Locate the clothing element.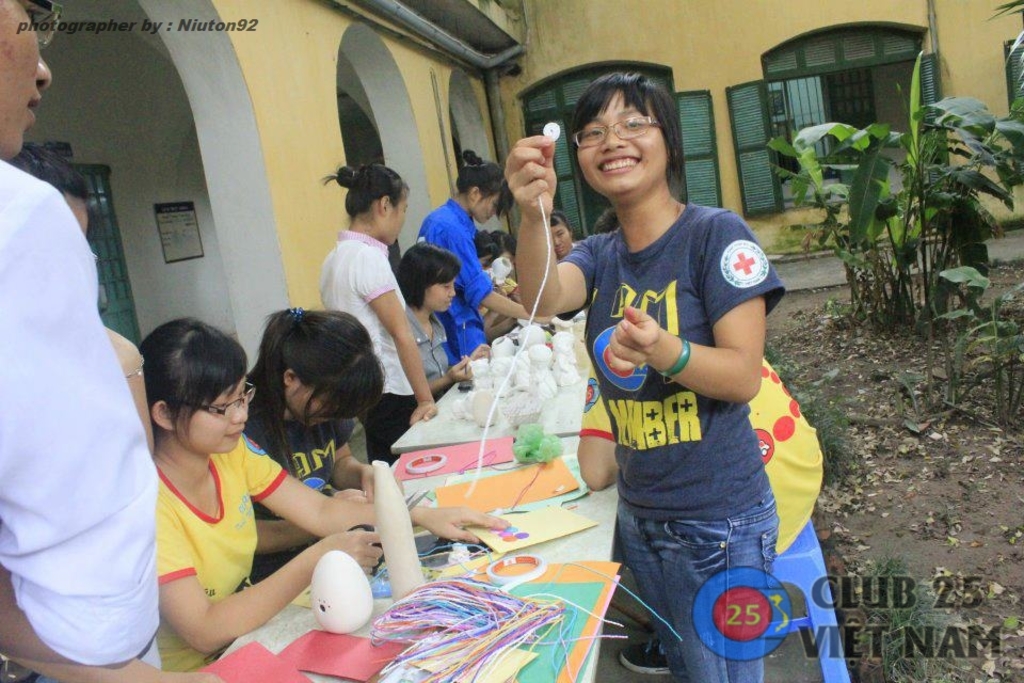
Element bbox: (left=0, top=163, right=185, bottom=682).
